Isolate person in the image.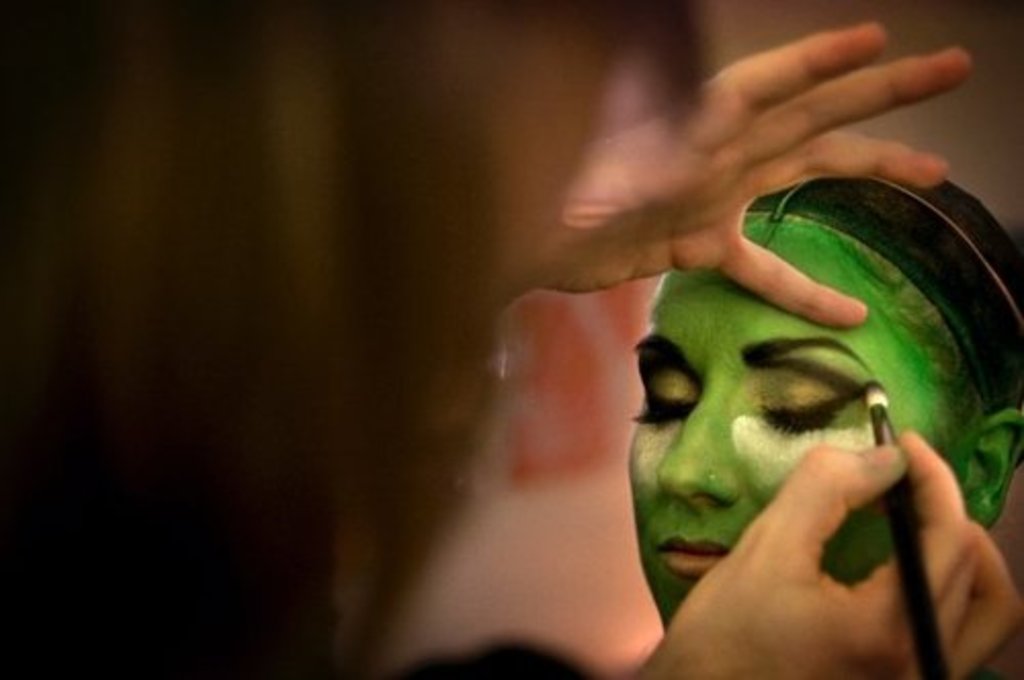
Isolated region: bbox=(477, 49, 1023, 672).
